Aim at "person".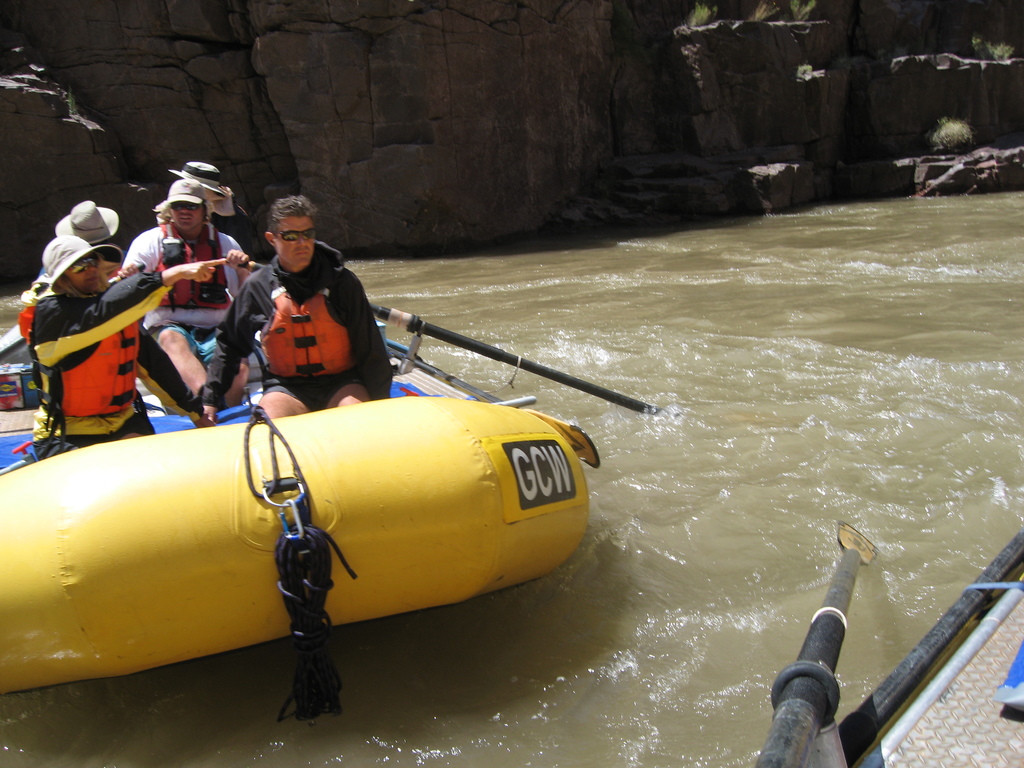
Aimed at [213, 199, 396, 436].
